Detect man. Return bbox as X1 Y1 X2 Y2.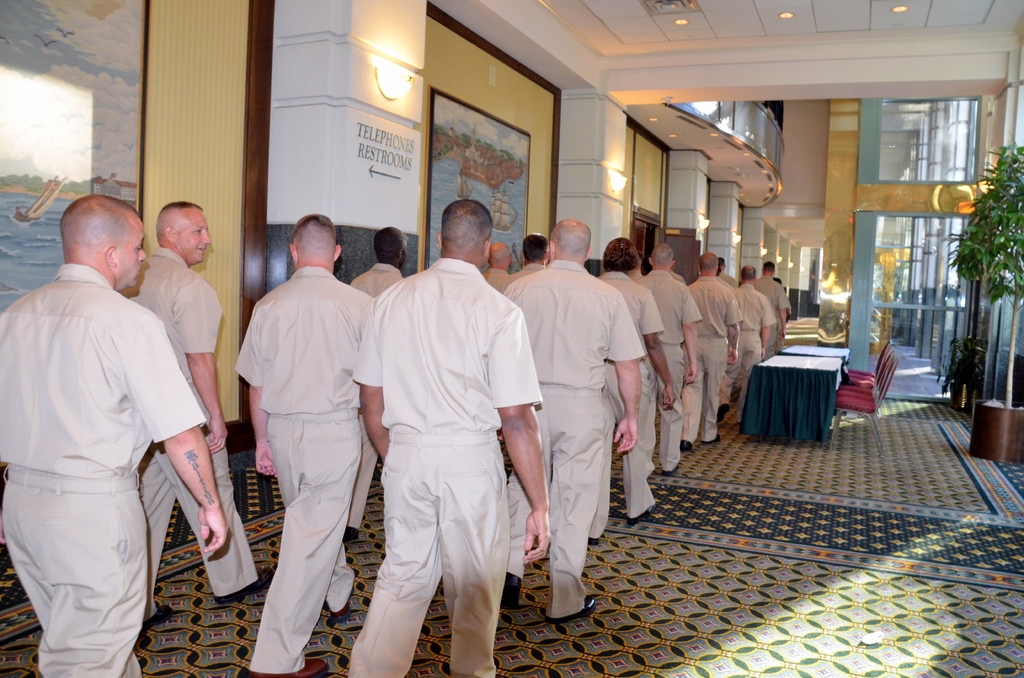
591 239 678 531.
